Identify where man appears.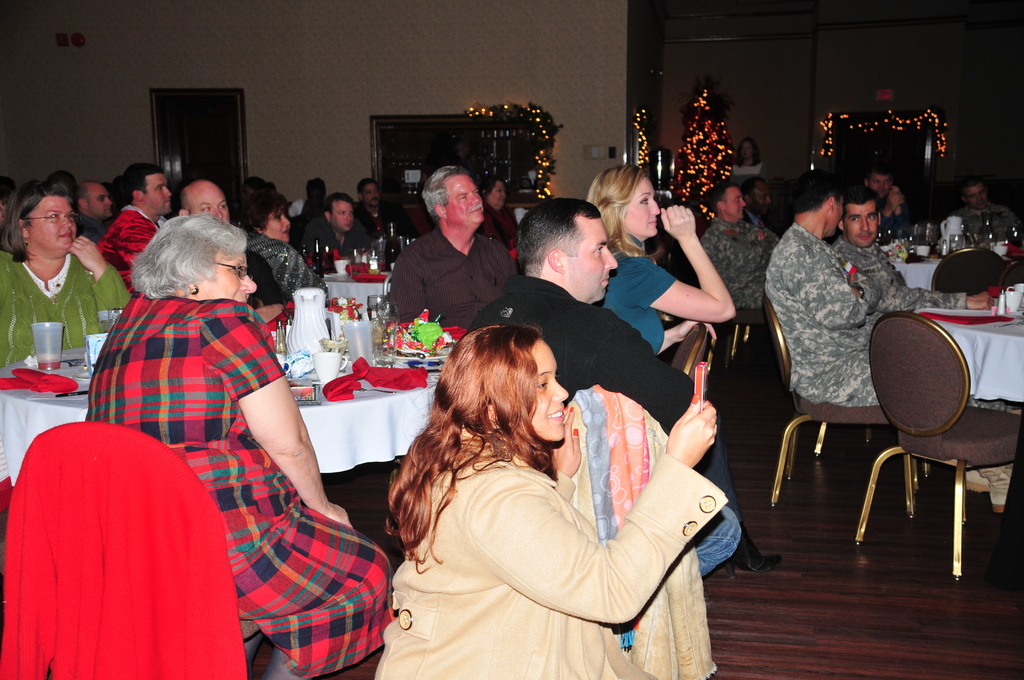
Appears at 696,187,785,308.
